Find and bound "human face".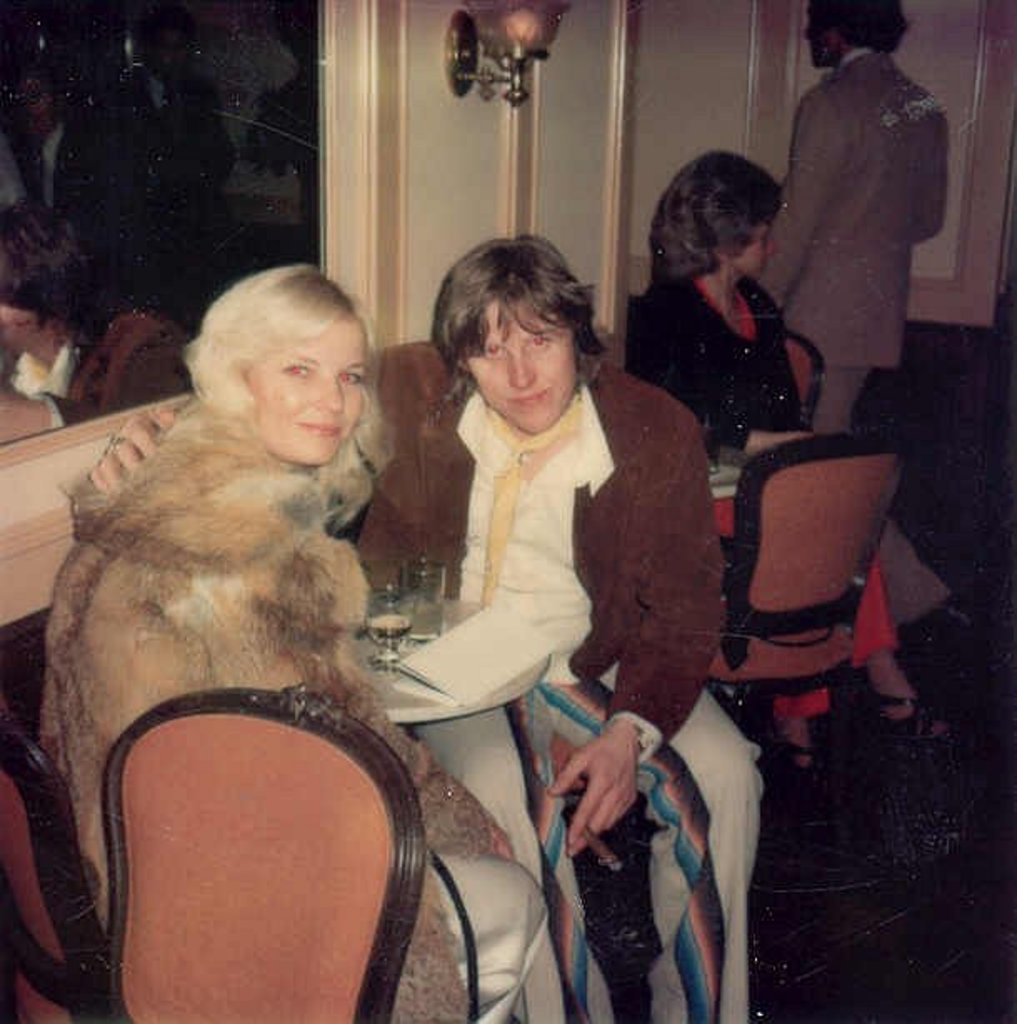
Bound: (x1=730, y1=218, x2=775, y2=274).
